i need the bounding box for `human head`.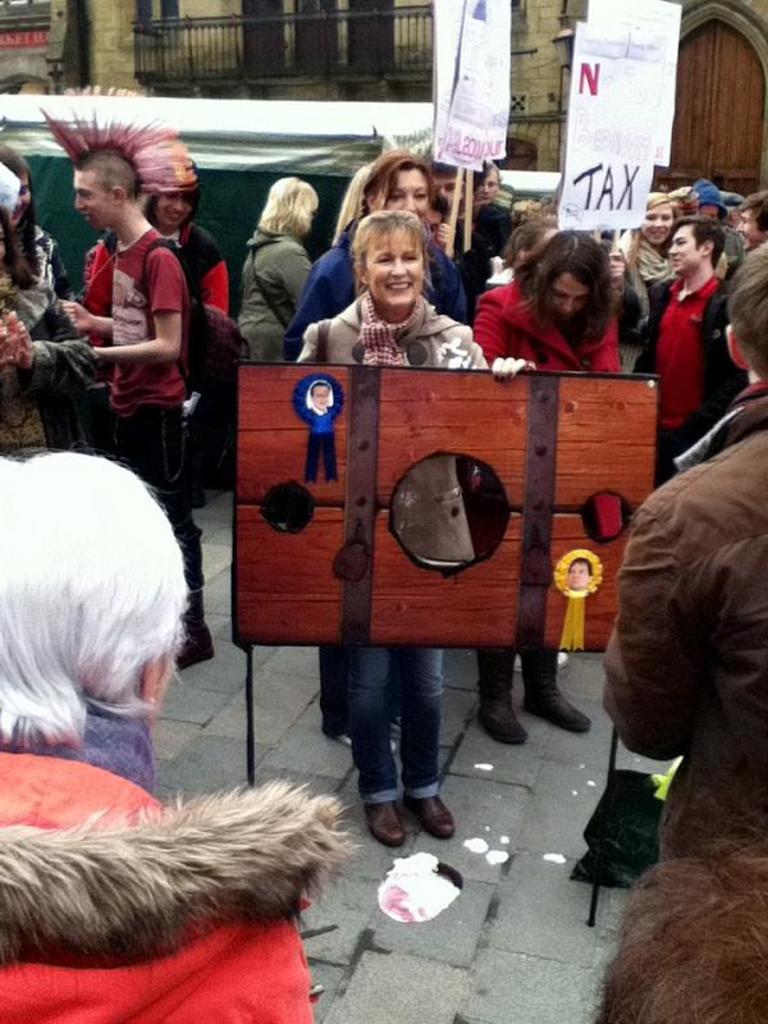
Here it is: [x1=0, y1=451, x2=193, y2=741].
